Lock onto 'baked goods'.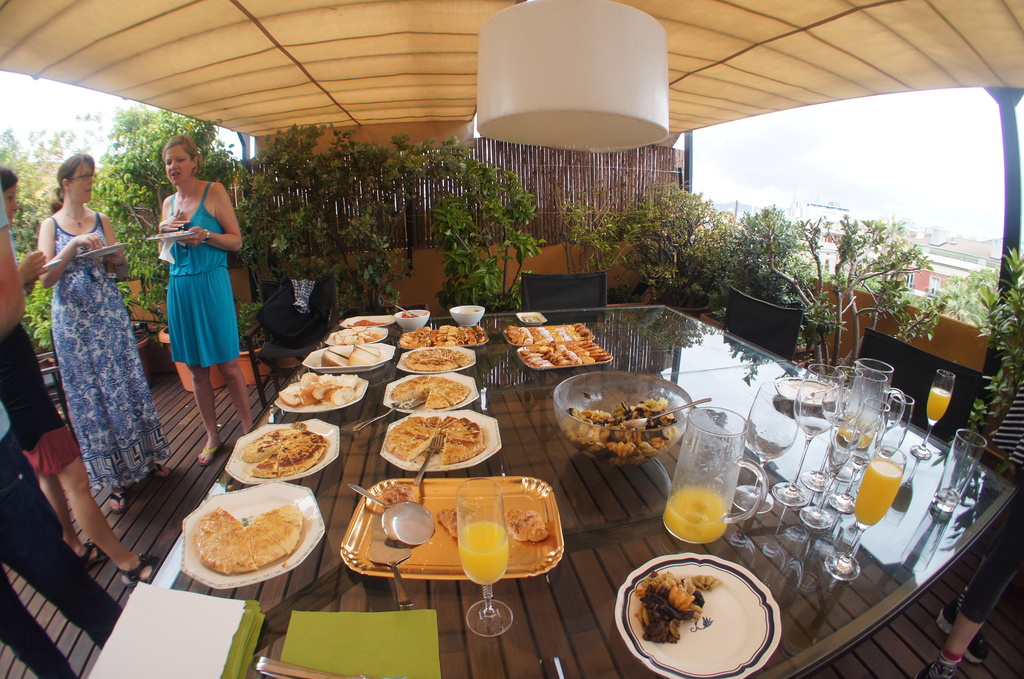
Locked: l=387, t=371, r=470, b=412.
